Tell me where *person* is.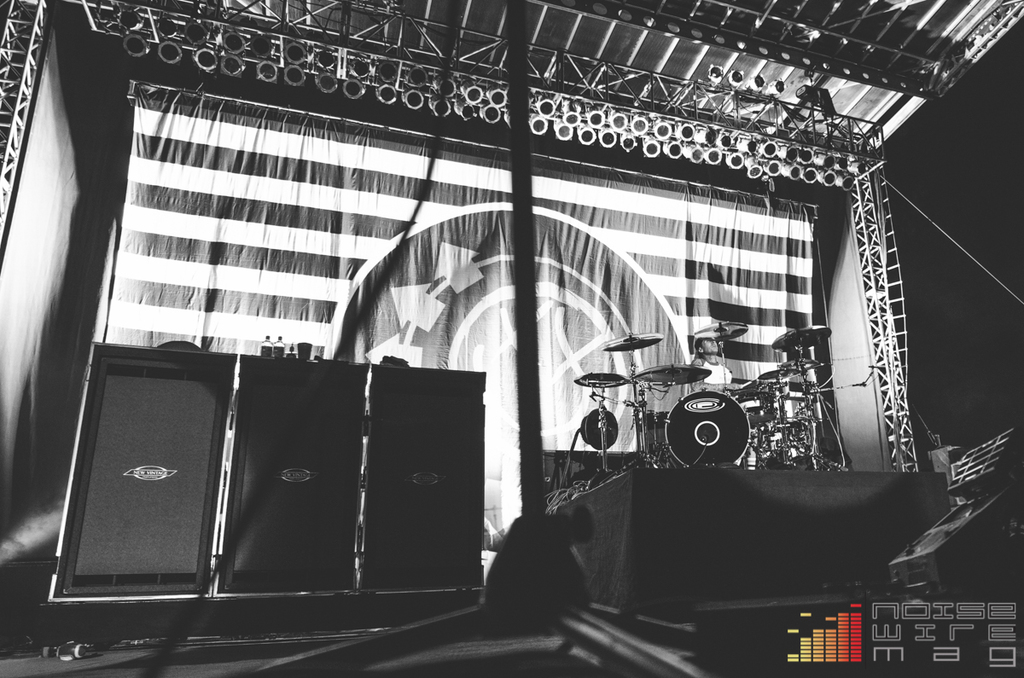
*person* is at 692, 336, 739, 385.
